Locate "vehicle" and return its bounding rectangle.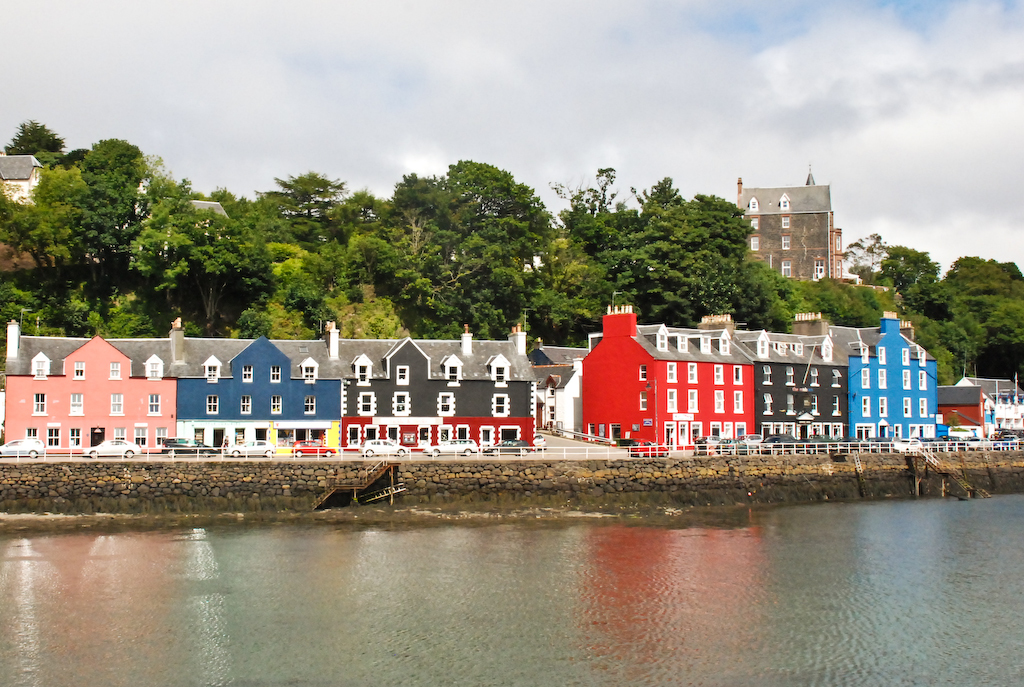
{"left": 922, "top": 434, "right": 952, "bottom": 453}.
